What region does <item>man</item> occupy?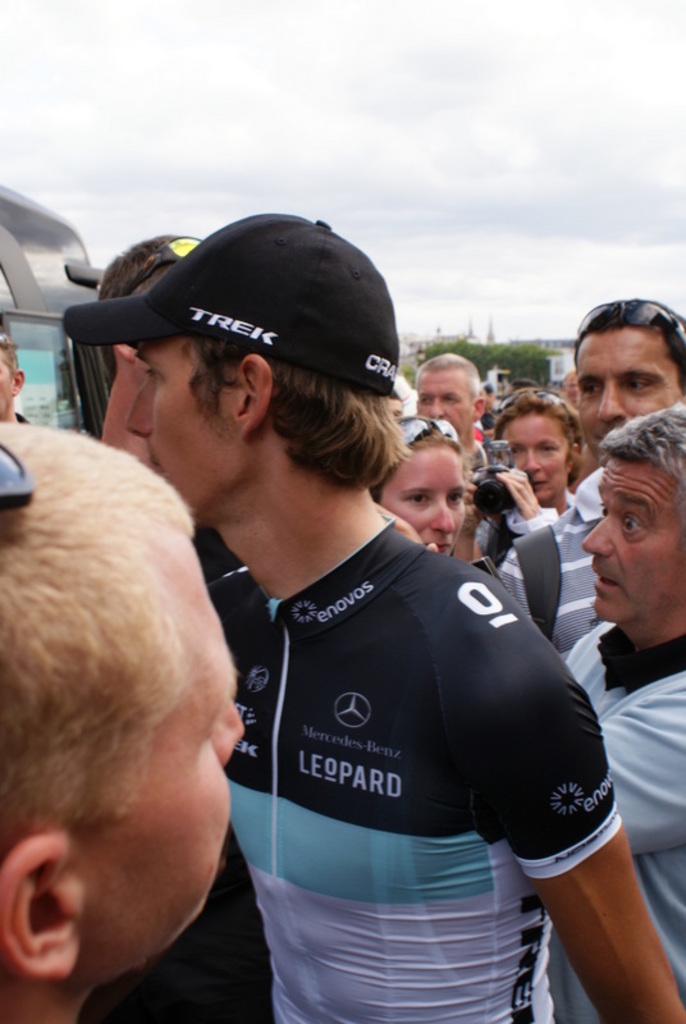
{"left": 408, "top": 347, "right": 502, "bottom": 465}.
